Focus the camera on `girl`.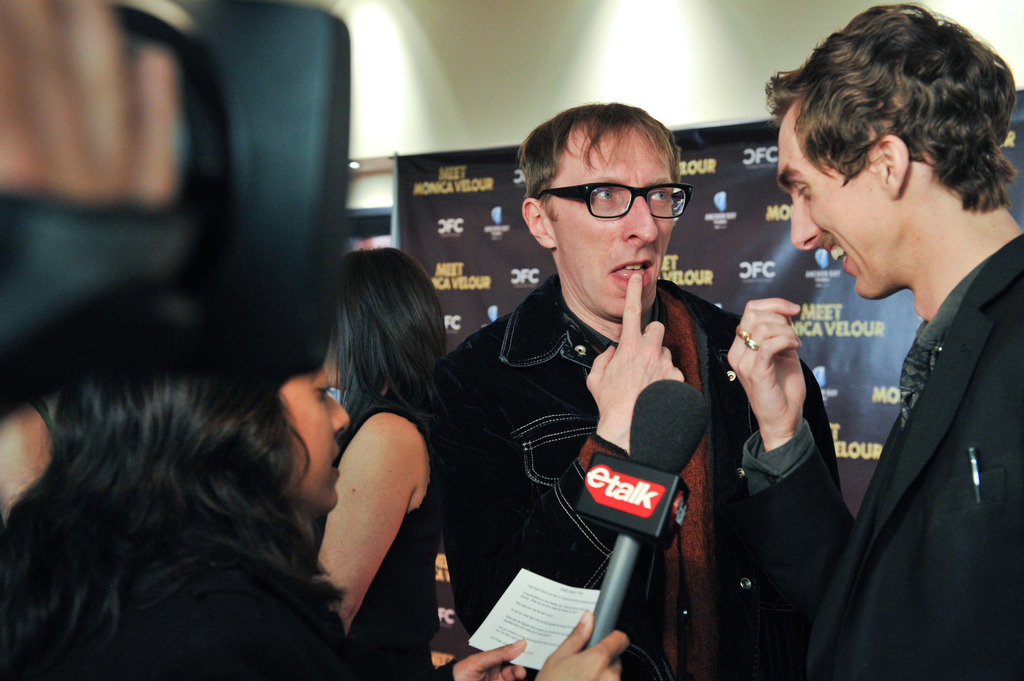
Focus region: (left=0, top=361, right=628, bottom=680).
